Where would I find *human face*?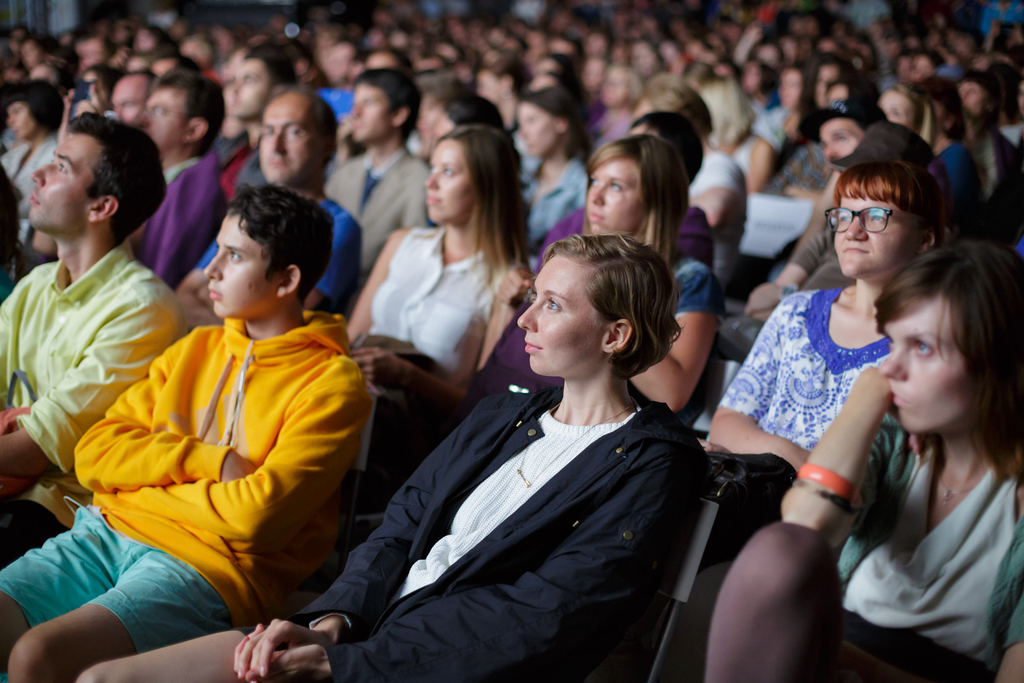
At x1=425 y1=128 x2=476 y2=228.
